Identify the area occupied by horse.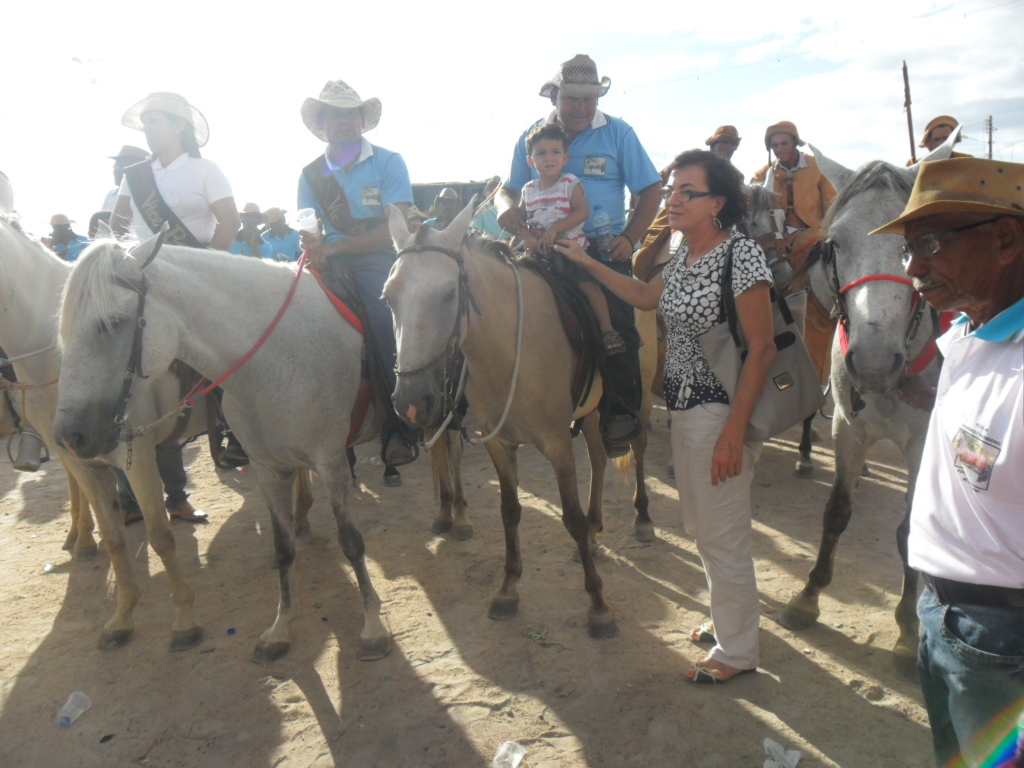
Area: region(48, 221, 470, 671).
